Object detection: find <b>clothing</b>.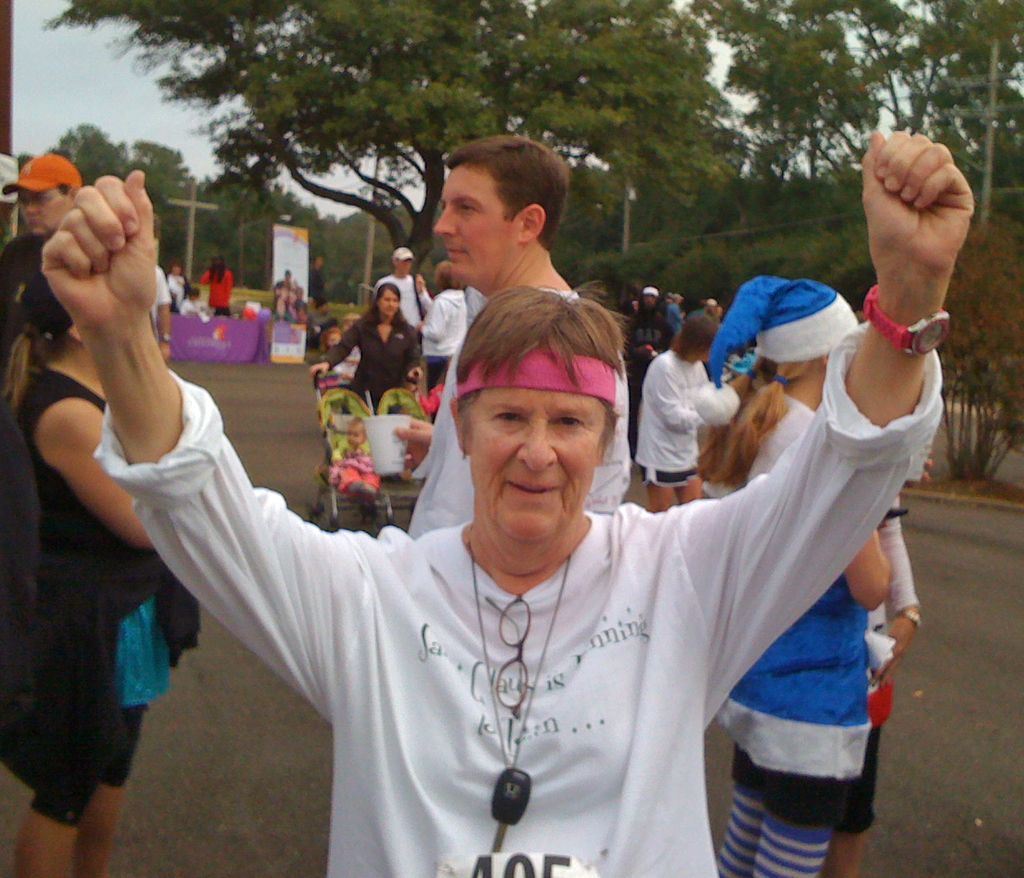
region(179, 302, 201, 317).
